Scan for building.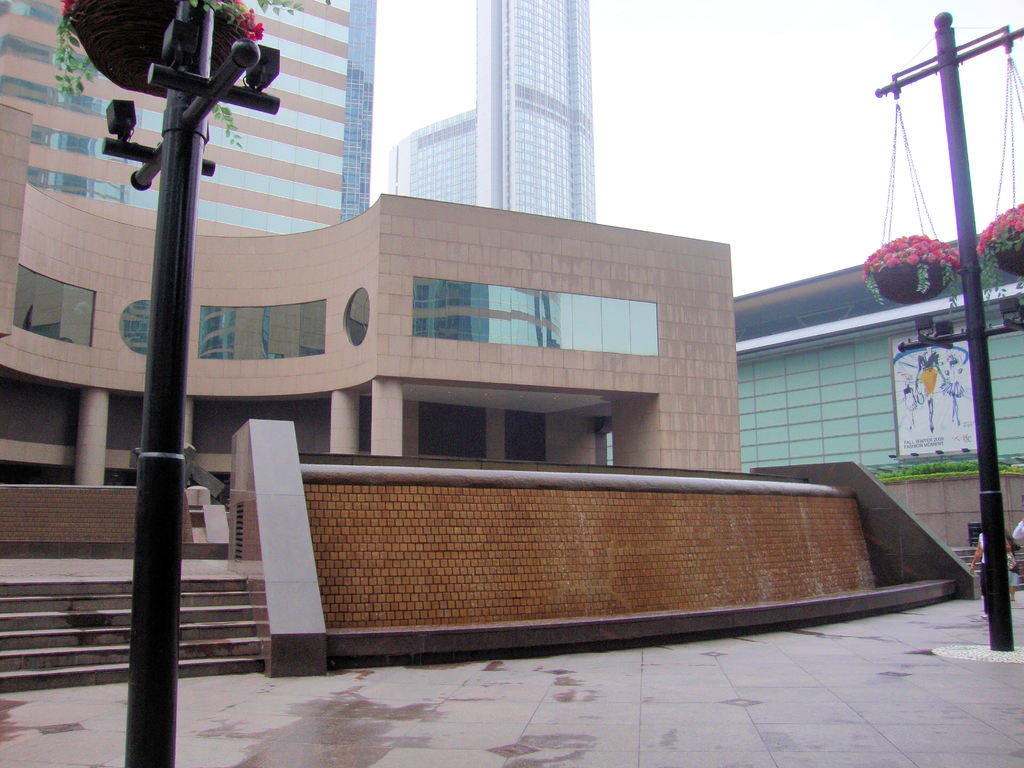
Scan result: Rect(390, 0, 599, 224).
